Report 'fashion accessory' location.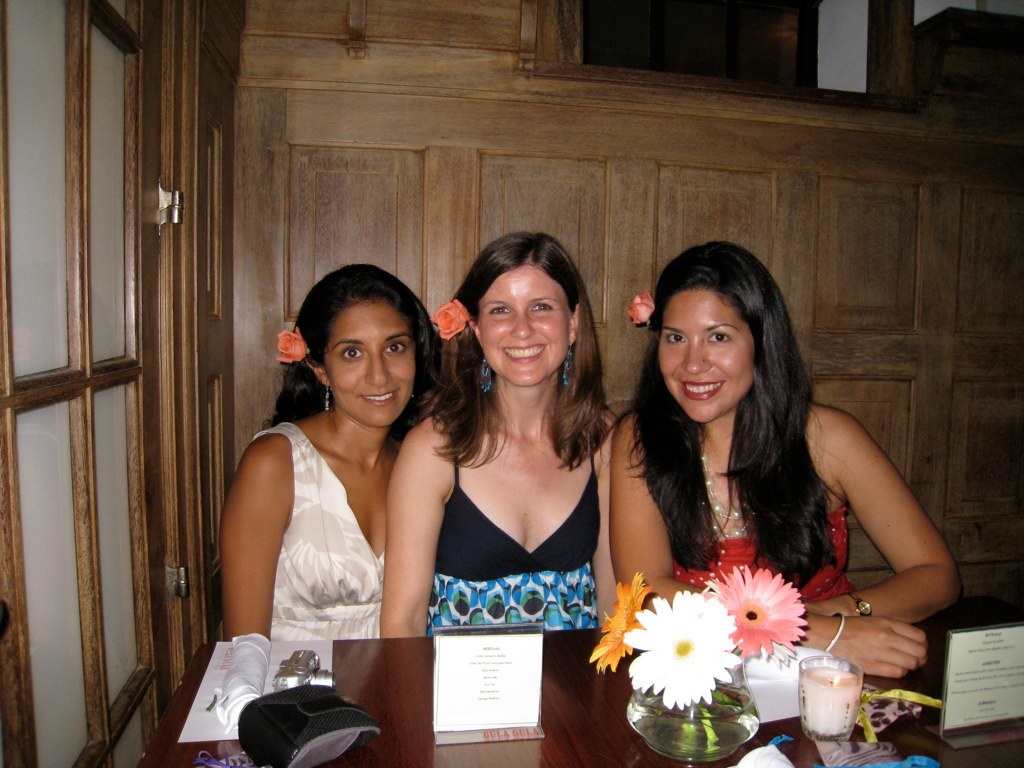
Report: [560,343,574,386].
